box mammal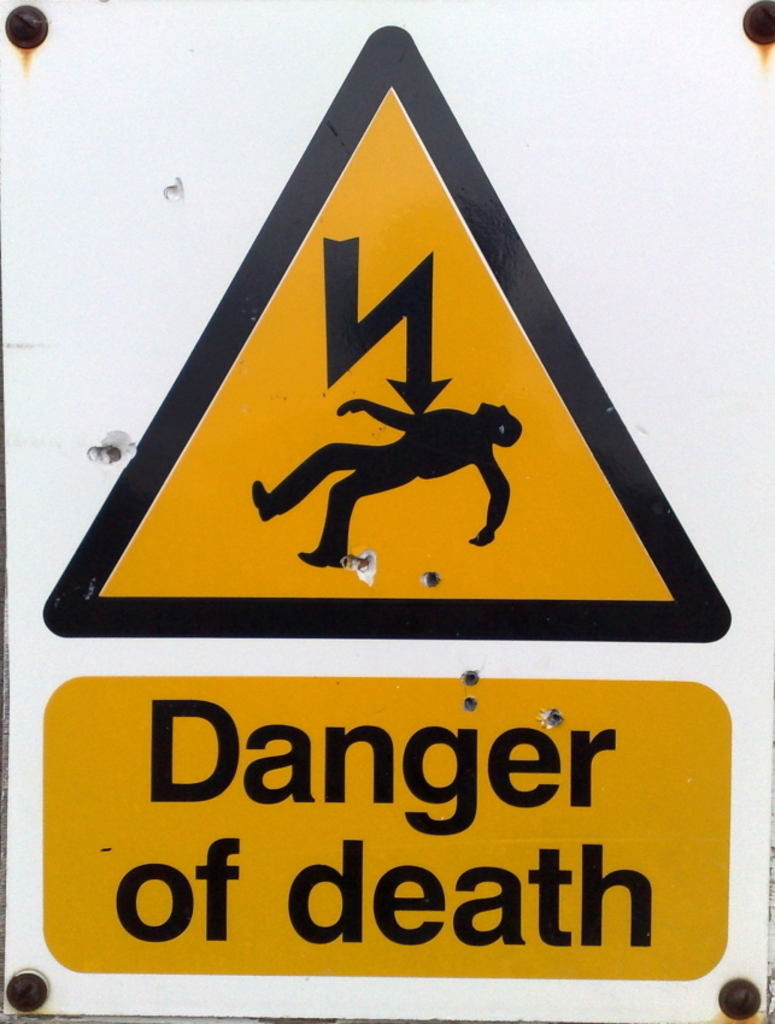
bbox(252, 401, 526, 567)
